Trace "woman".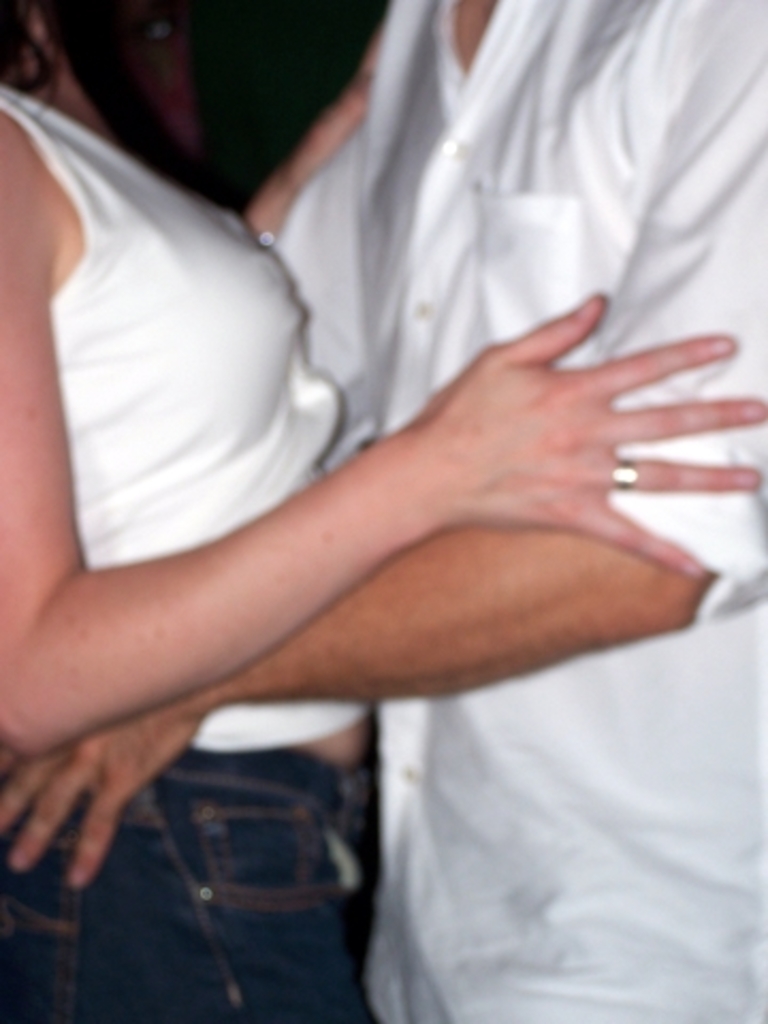
Traced to (left=0, top=0, right=378, bottom=1022).
